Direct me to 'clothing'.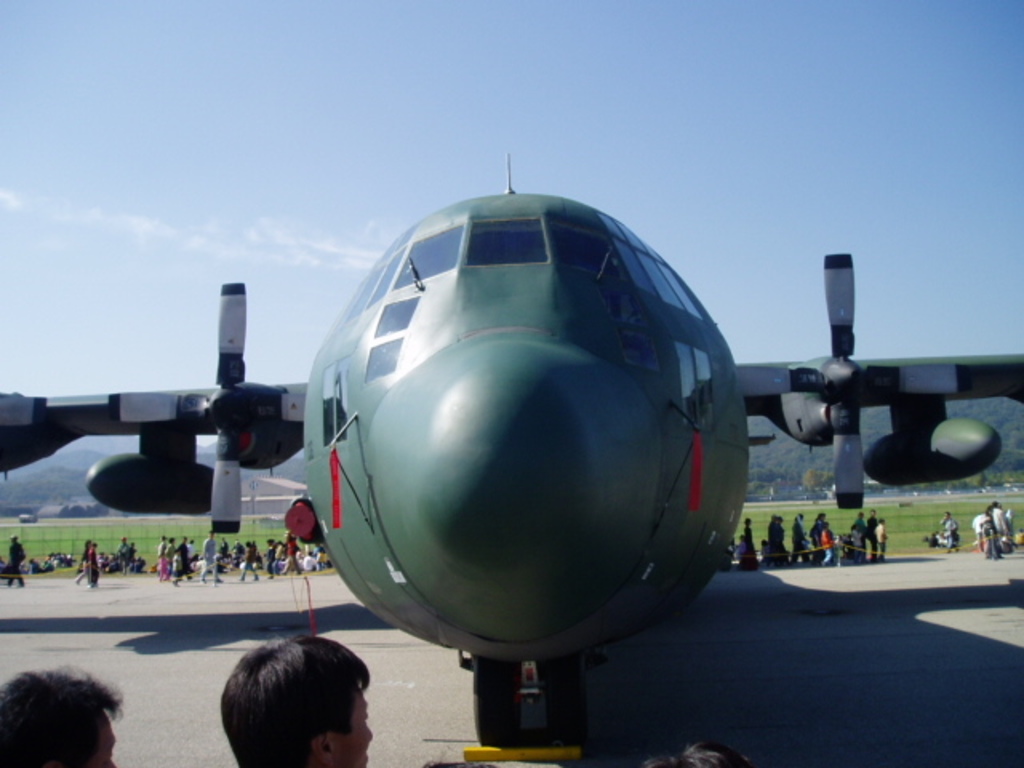
Direction: region(768, 518, 787, 562).
